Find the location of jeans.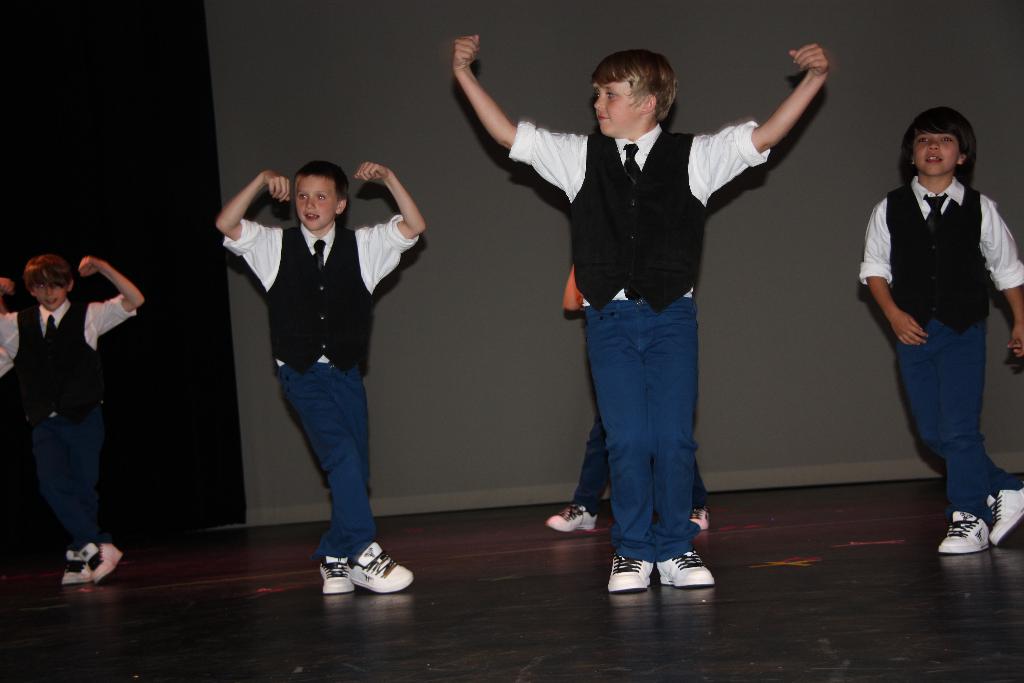
Location: bbox=[28, 409, 107, 548].
